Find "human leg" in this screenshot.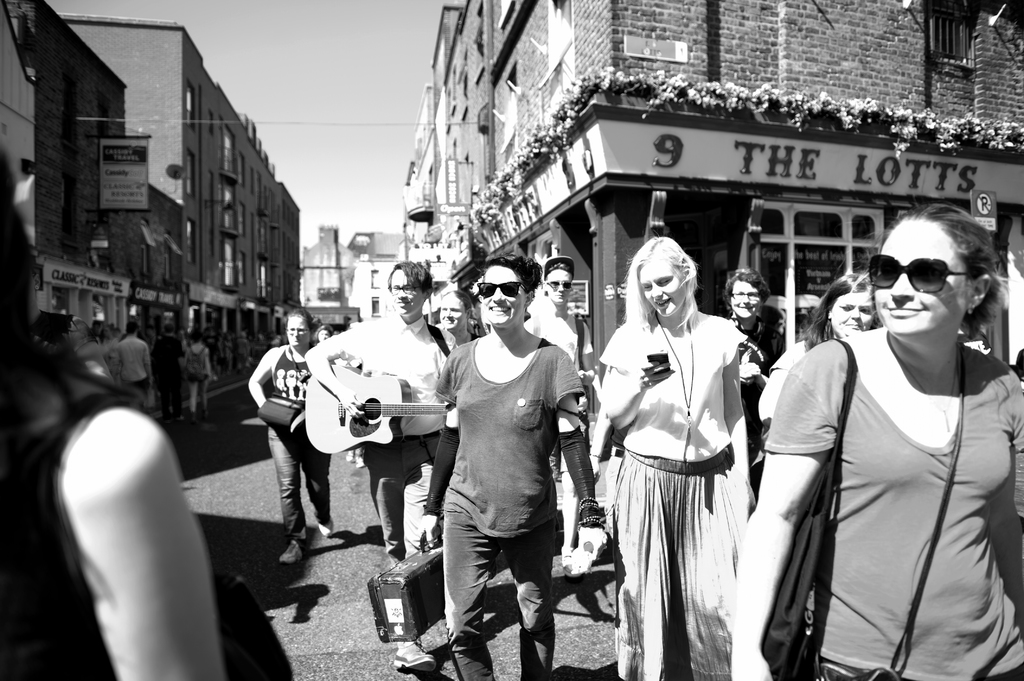
The bounding box for "human leg" is locate(269, 424, 308, 566).
